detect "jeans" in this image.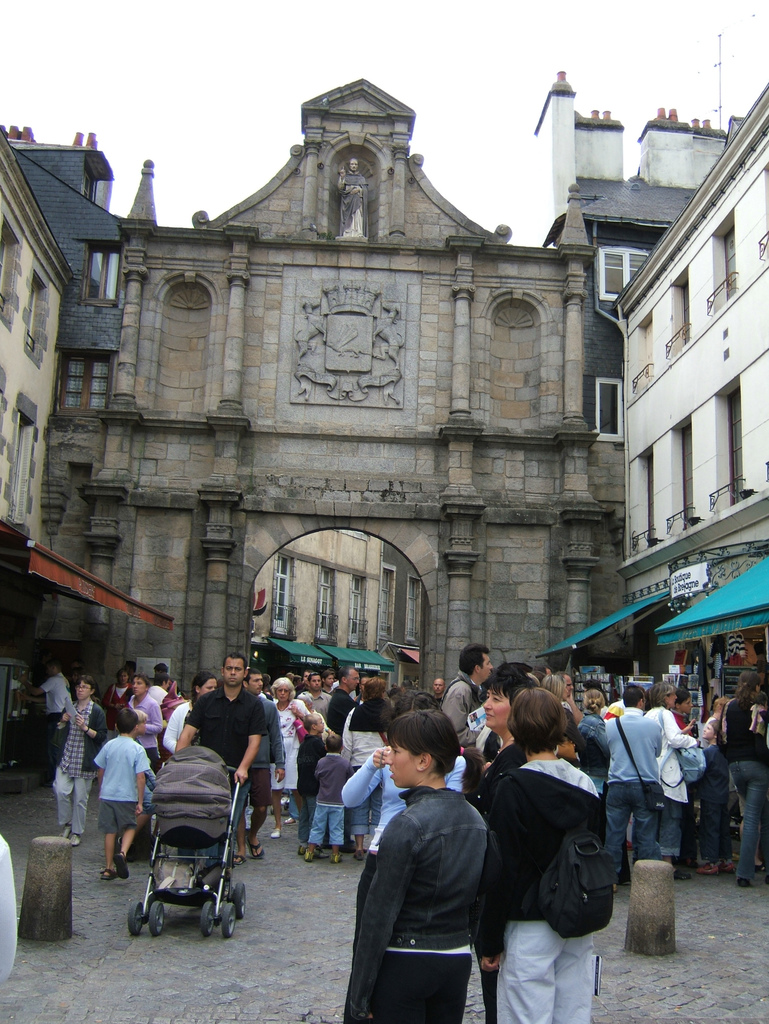
Detection: bbox(495, 922, 588, 1023).
